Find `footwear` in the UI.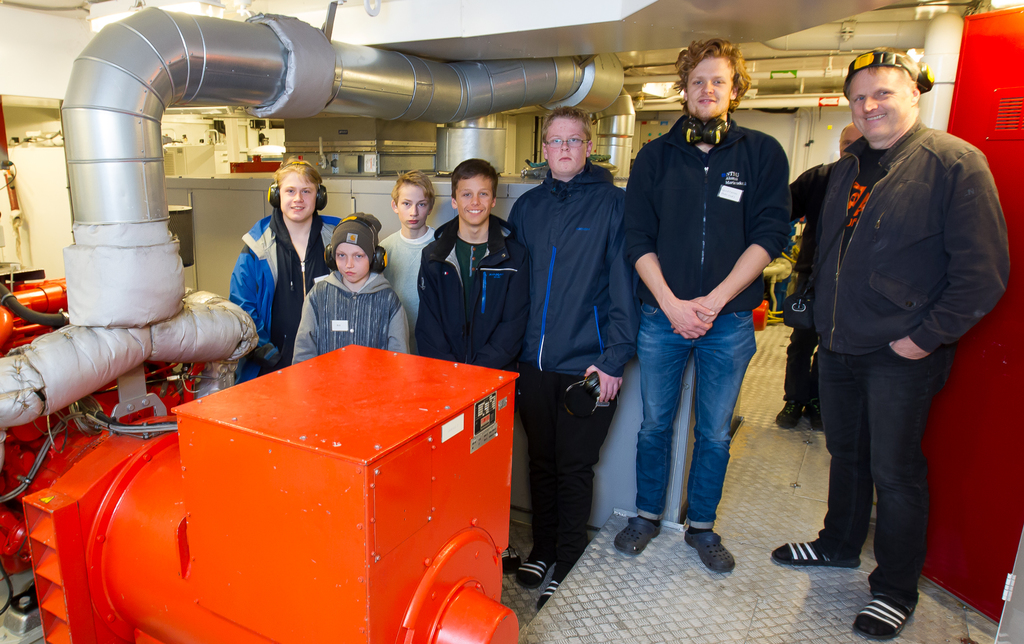
UI element at 779:397:800:429.
